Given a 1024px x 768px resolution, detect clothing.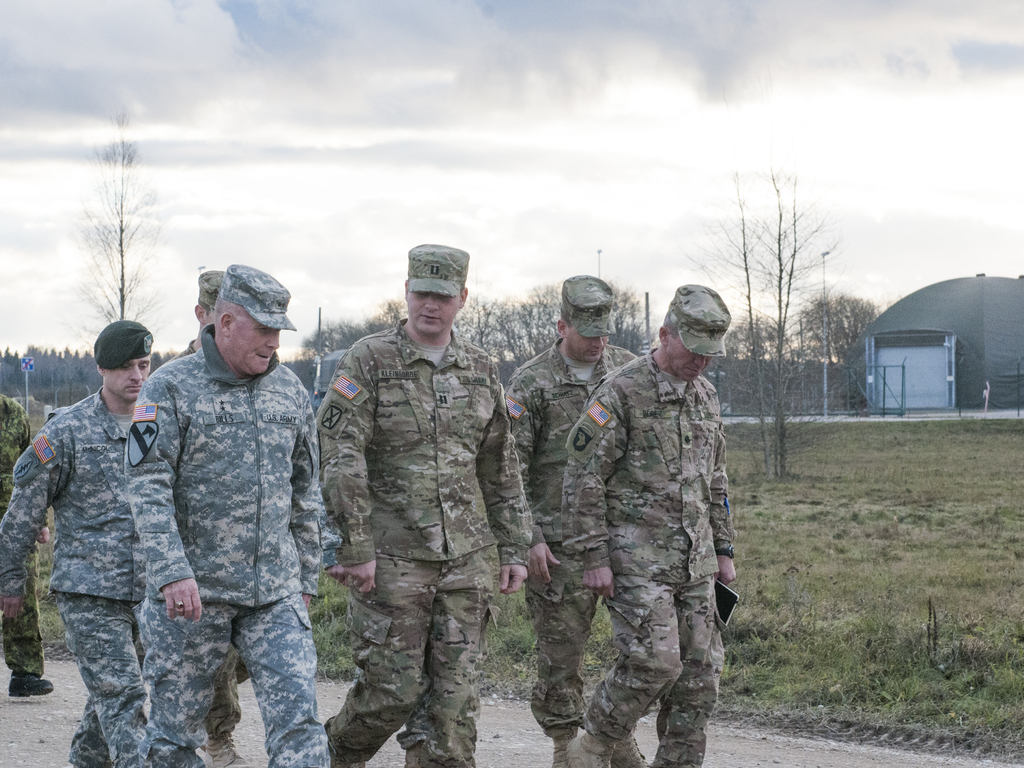
crop(0, 390, 146, 767).
